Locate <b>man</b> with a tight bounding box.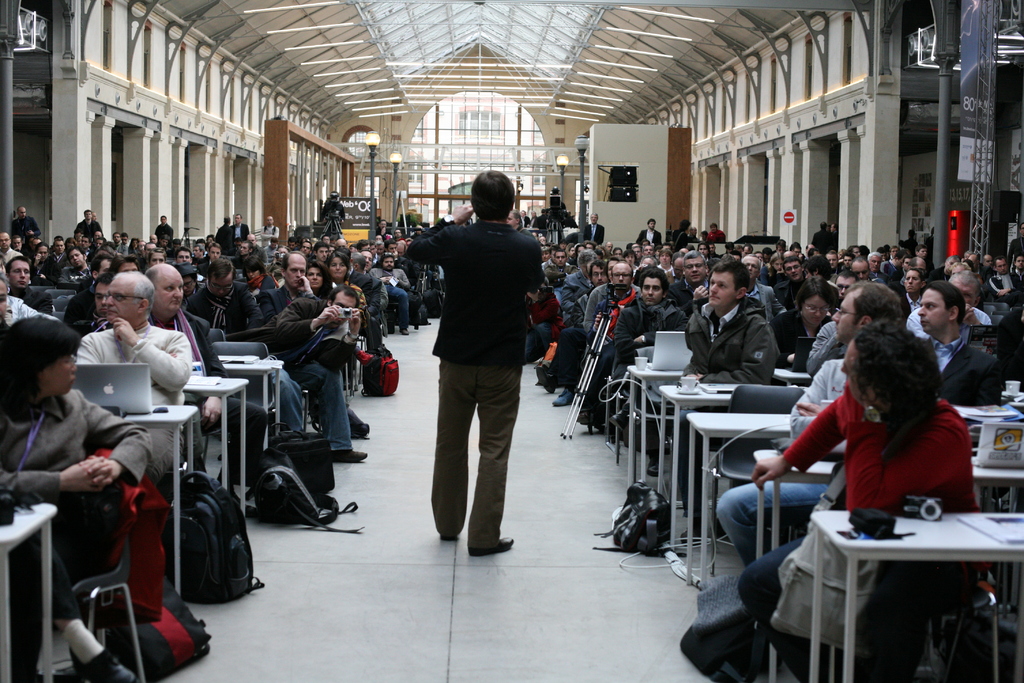
(410,172,552,570).
